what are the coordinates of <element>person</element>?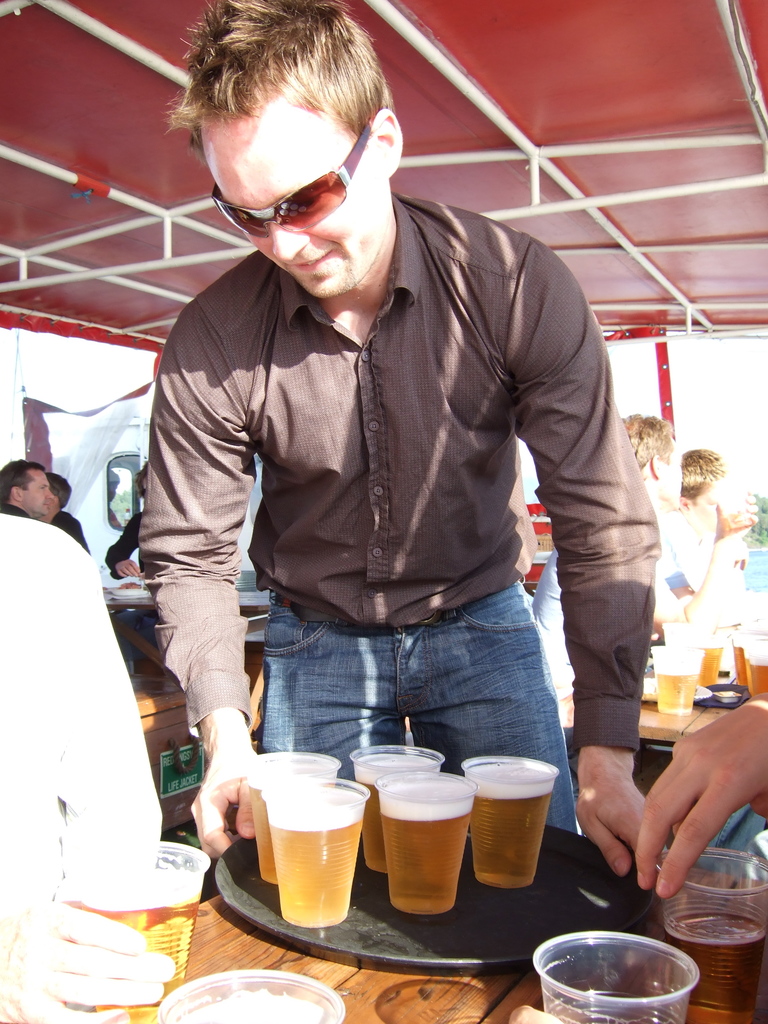
<bbox>102, 461, 150, 685</bbox>.
